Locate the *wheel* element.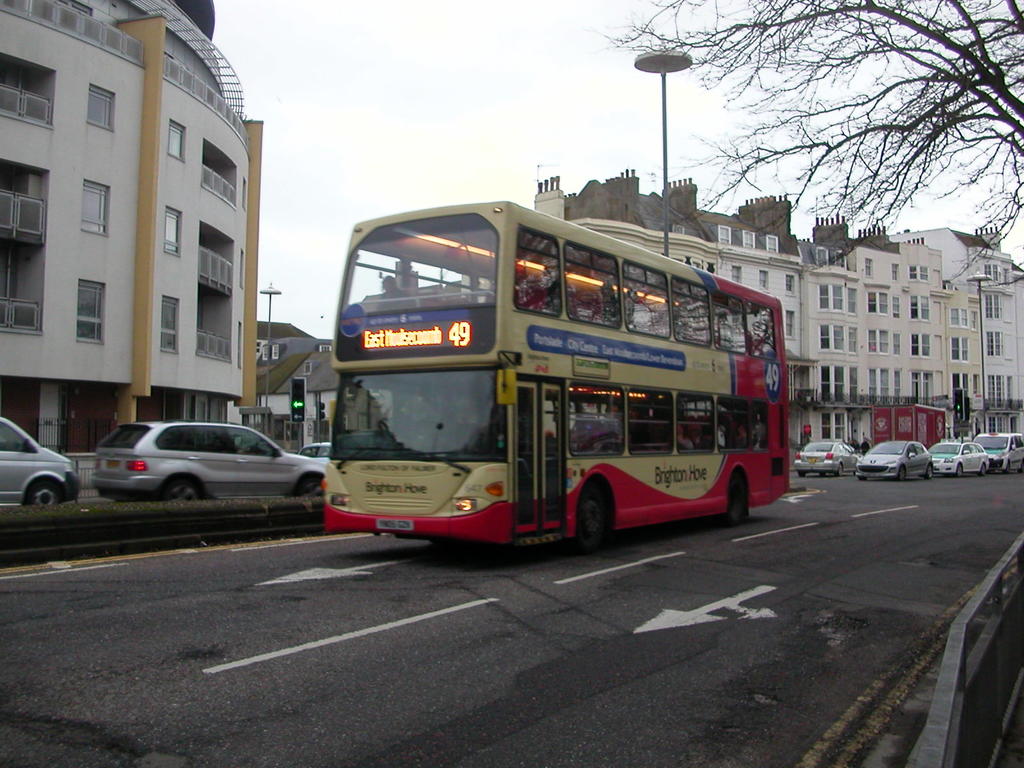
Element bbox: [896, 467, 906, 480].
